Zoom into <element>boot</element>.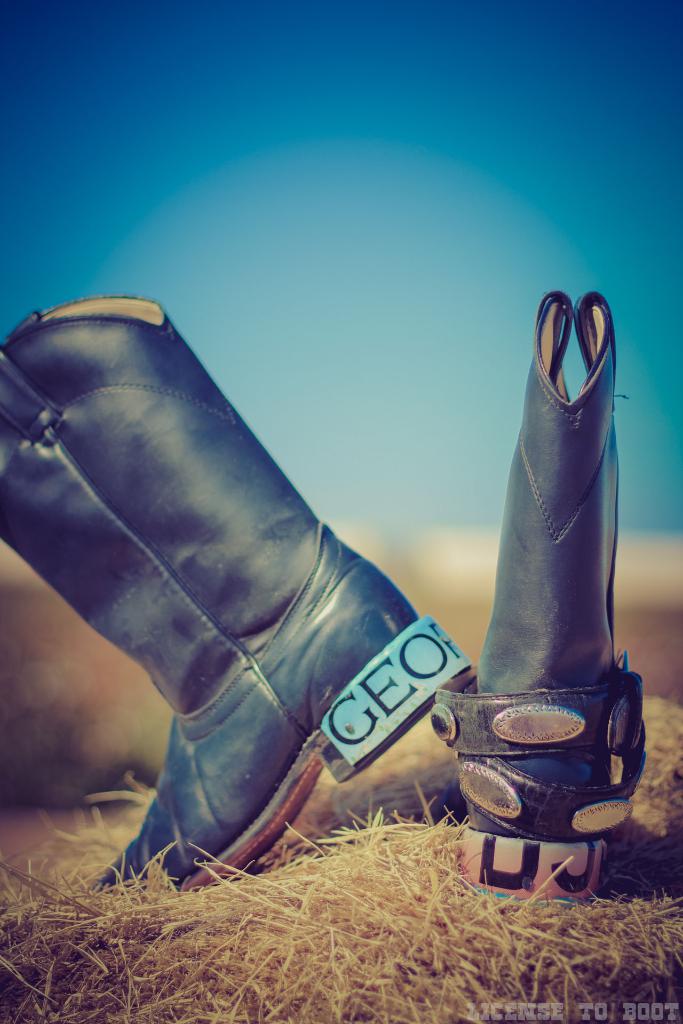
Zoom target: l=0, t=298, r=477, b=888.
